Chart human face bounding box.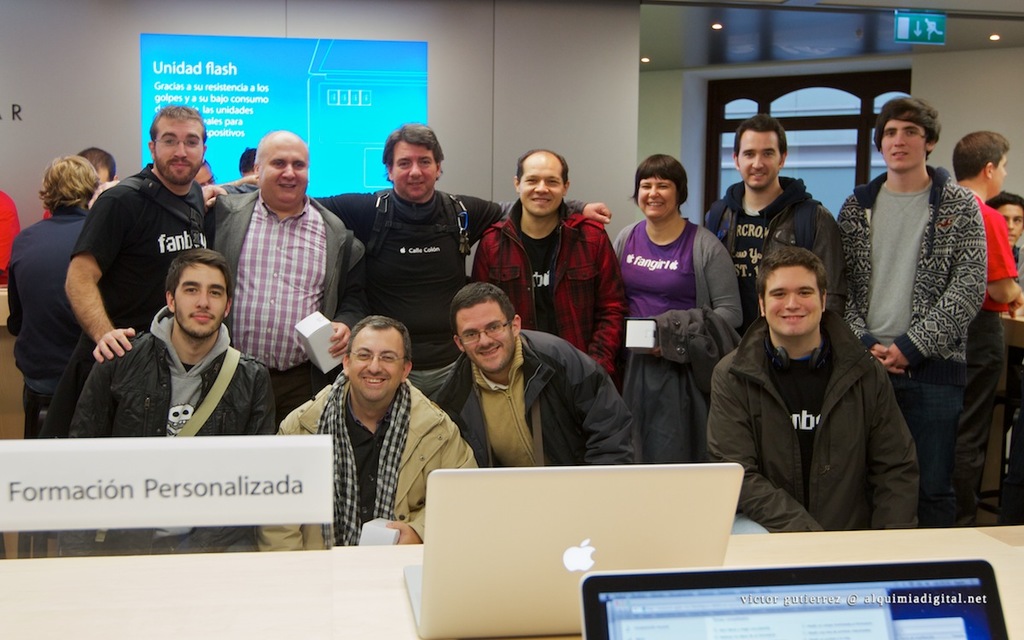
Charted: left=640, top=177, right=678, bottom=223.
